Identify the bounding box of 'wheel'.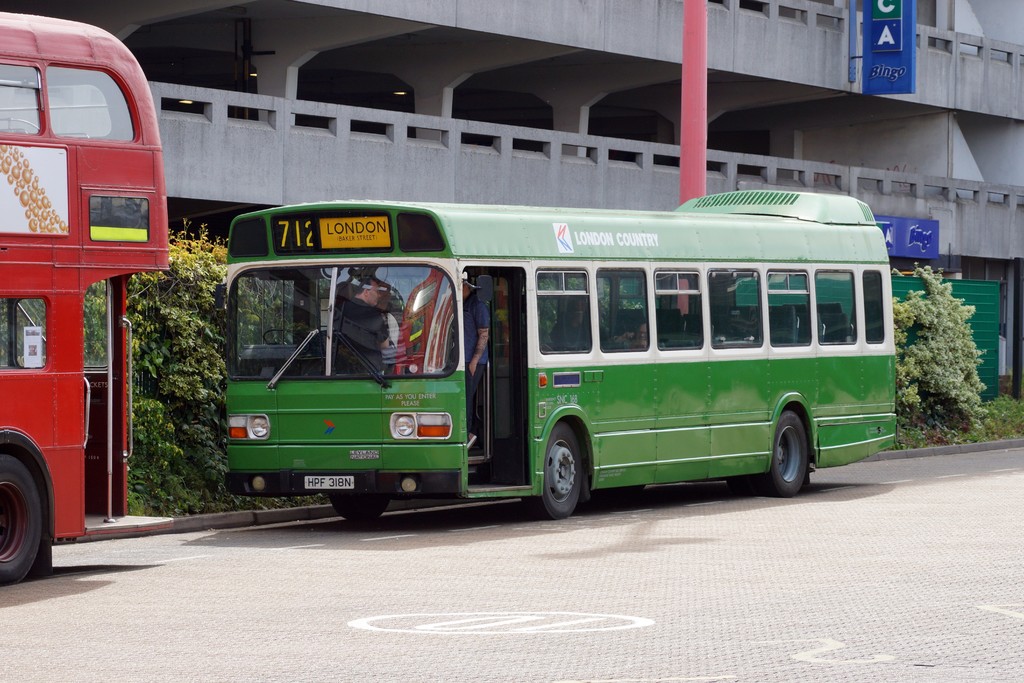
l=0, t=456, r=40, b=588.
